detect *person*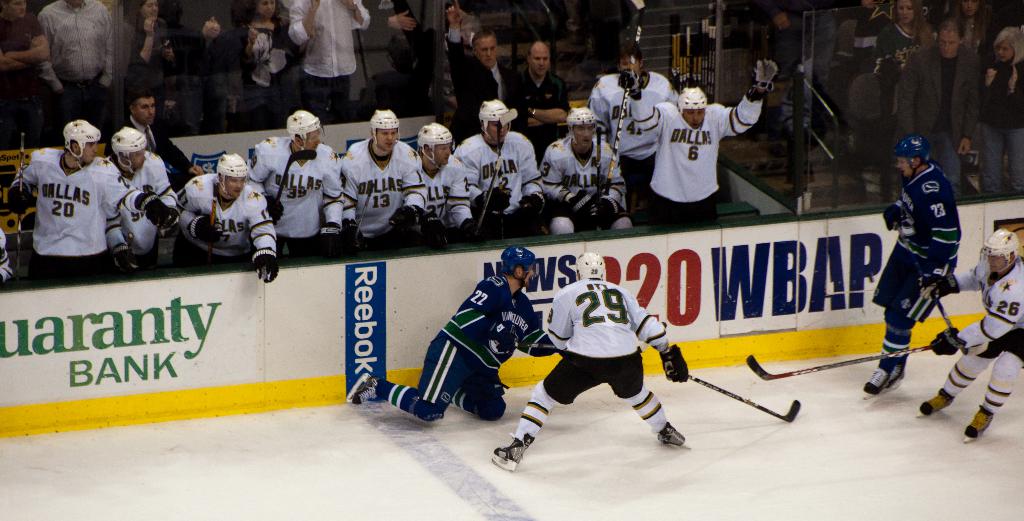
536 104 643 232
